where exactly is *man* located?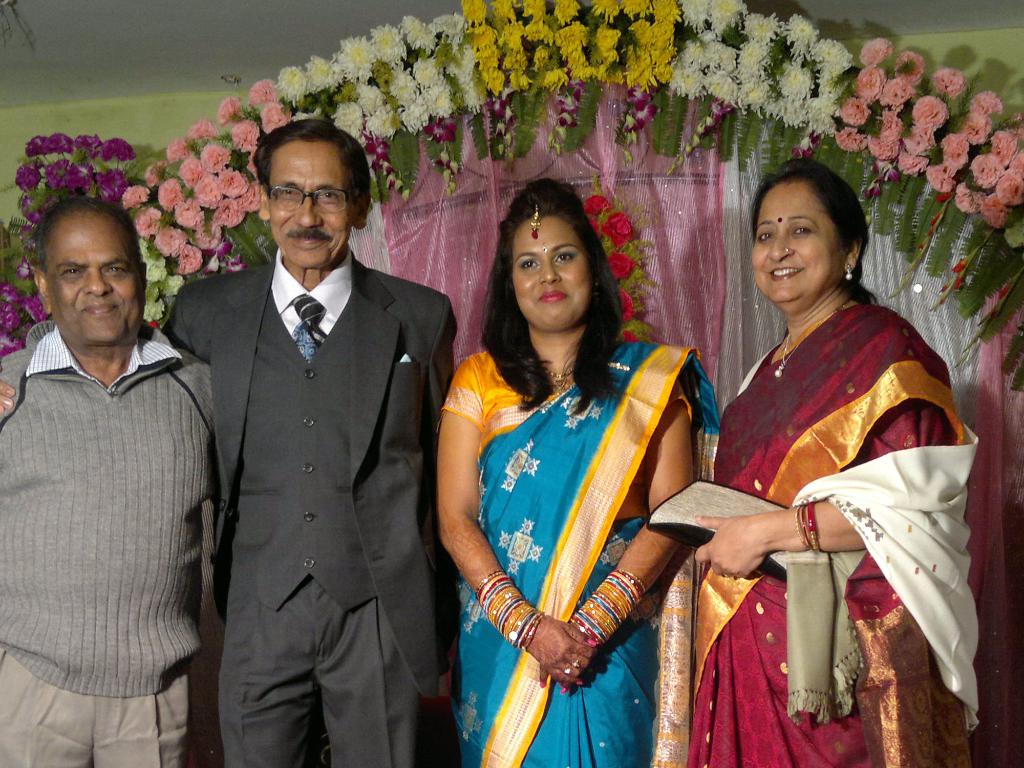
Its bounding box is 0,207,212,767.
